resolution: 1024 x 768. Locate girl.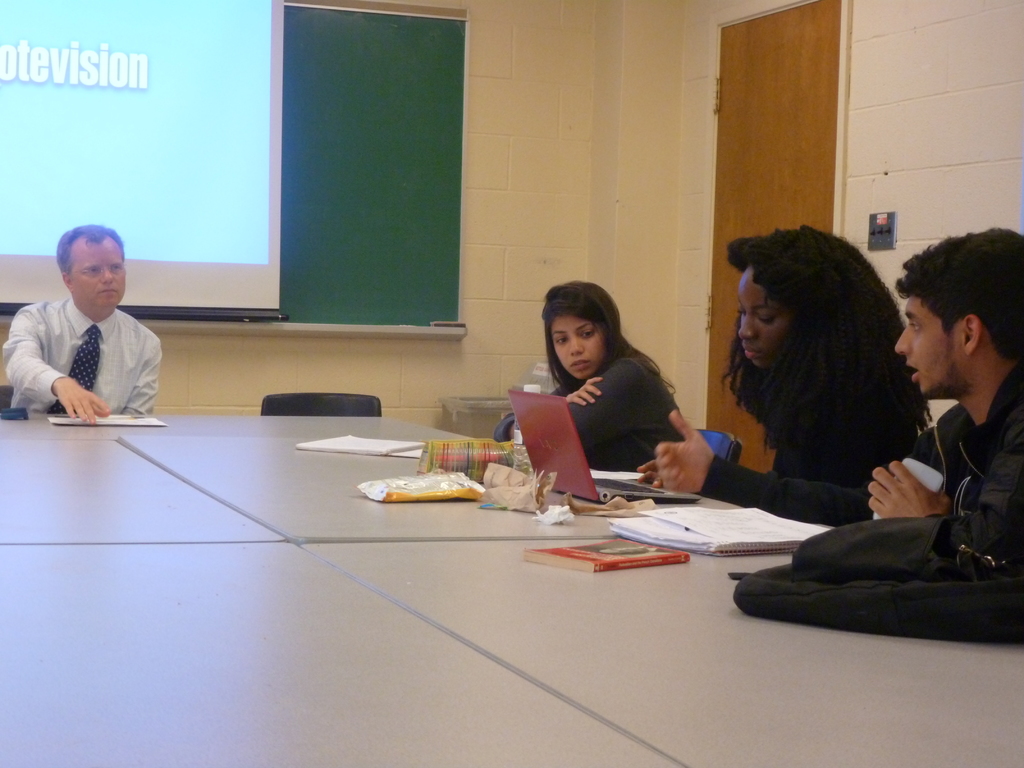
<box>627,225,938,530</box>.
